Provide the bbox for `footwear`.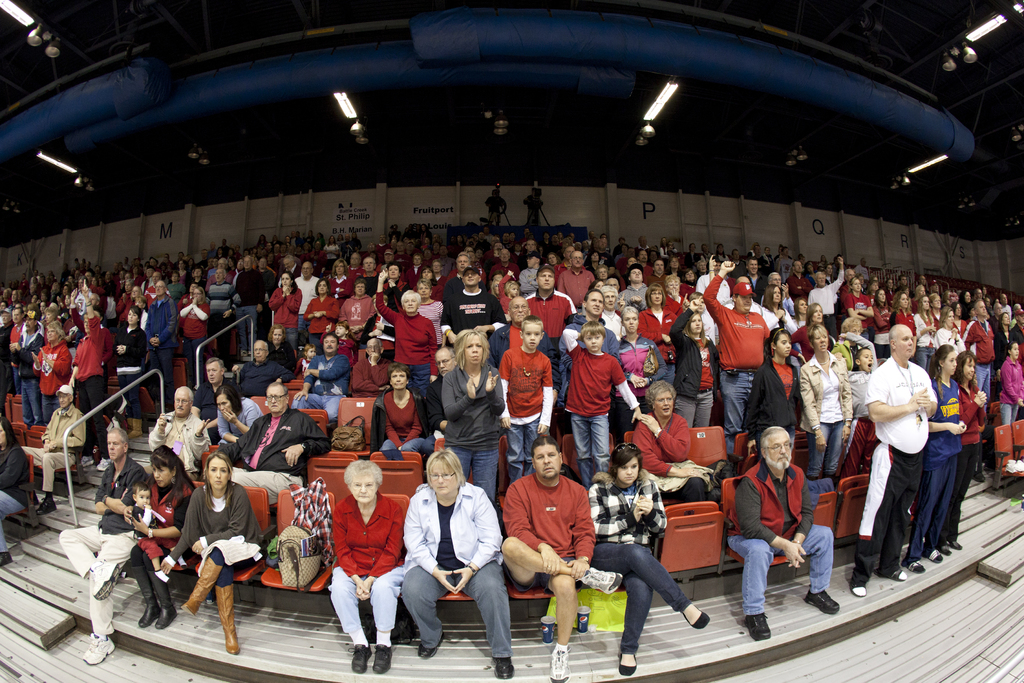
left=239, top=348, right=253, bottom=363.
